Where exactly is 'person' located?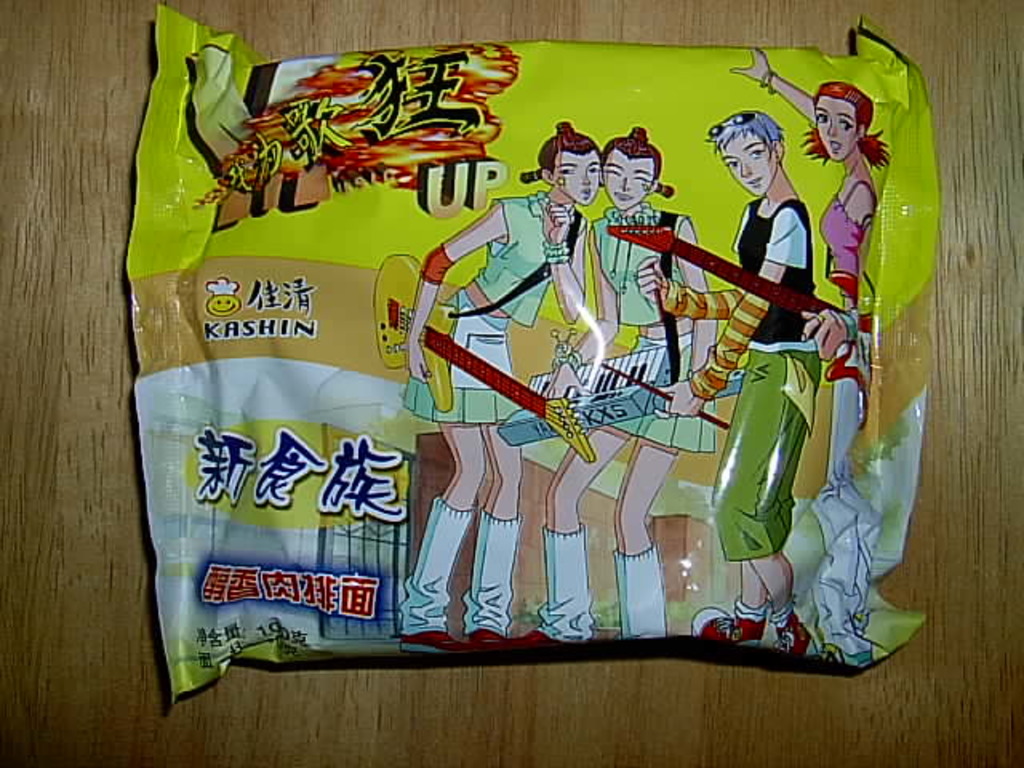
Its bounding box is crop(406, 115, 603, 654).
